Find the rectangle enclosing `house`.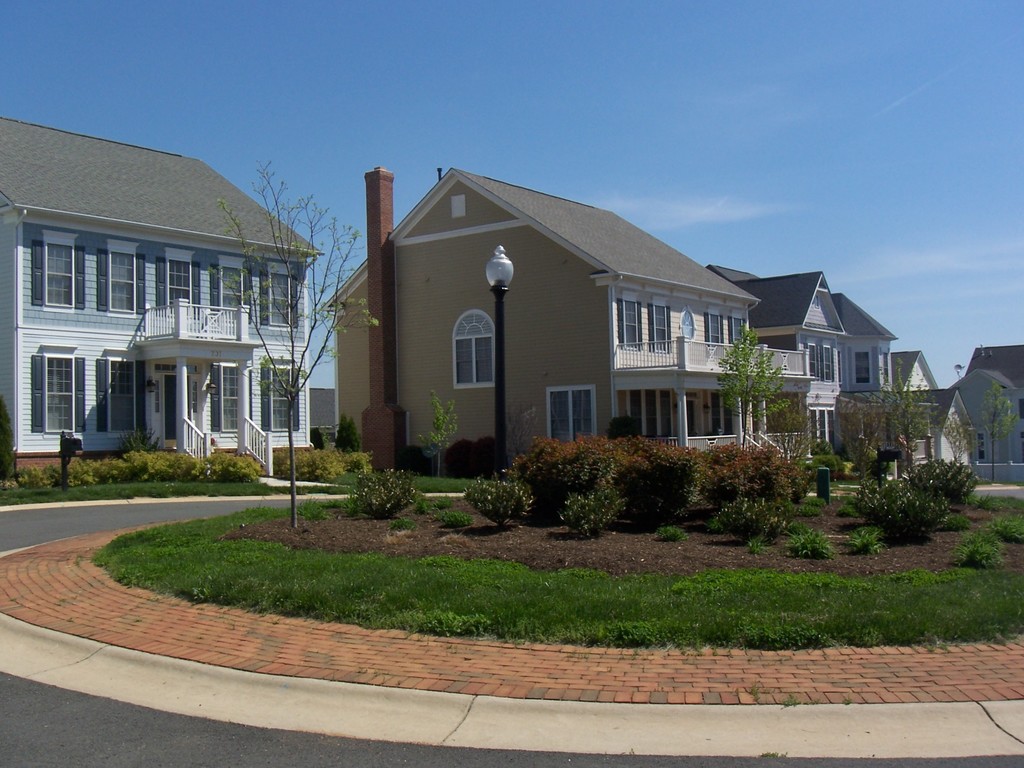
box=[12, 124, 338, 490].
